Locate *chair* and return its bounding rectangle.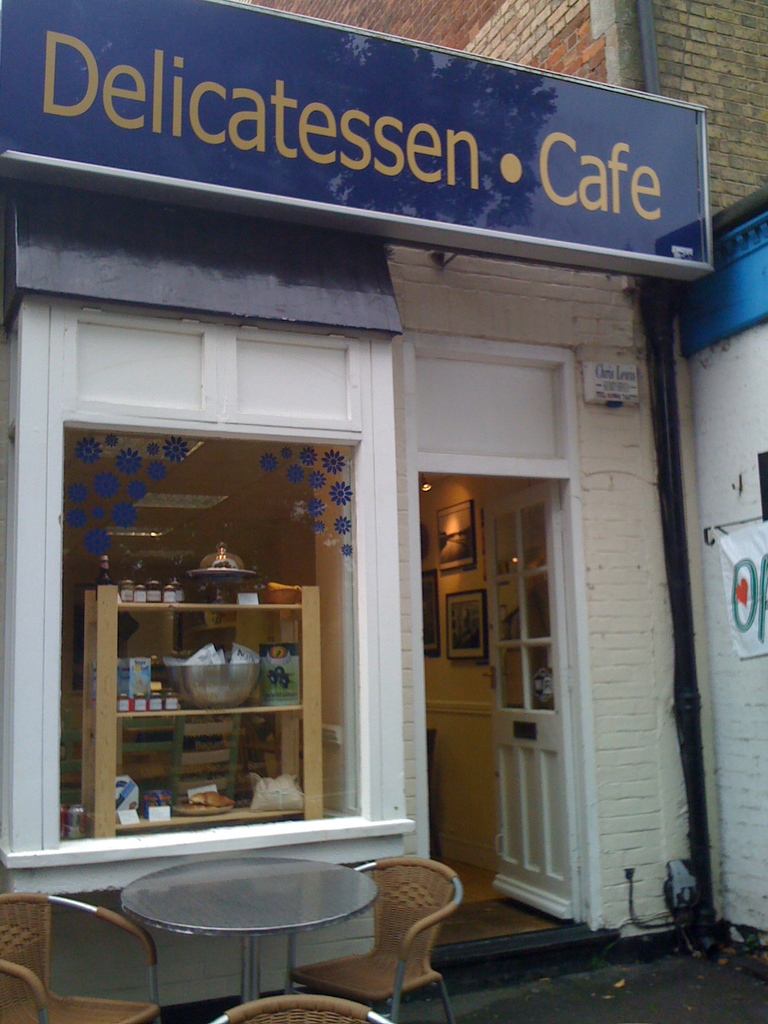
select_region(311, 838, 480, 1012).
